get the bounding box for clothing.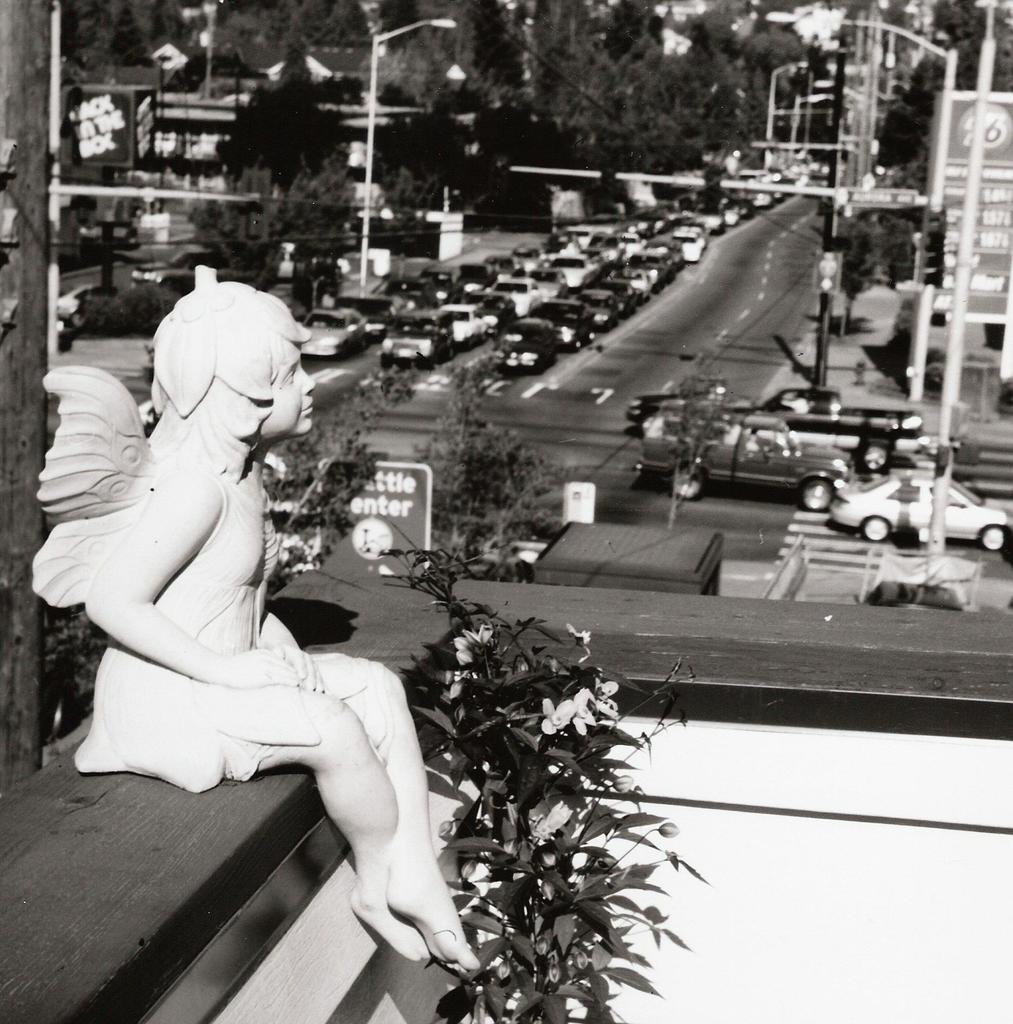
bbox=(25, 367, 389, 794).
